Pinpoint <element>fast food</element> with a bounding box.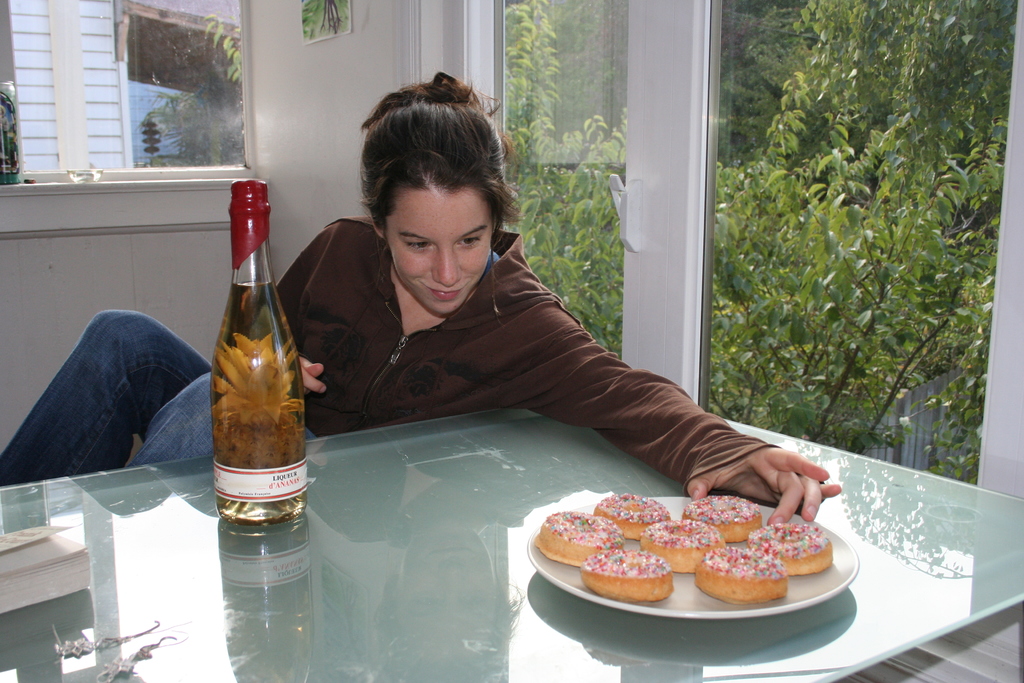
[x1=743, y1=517, x2=833, y2=579].
